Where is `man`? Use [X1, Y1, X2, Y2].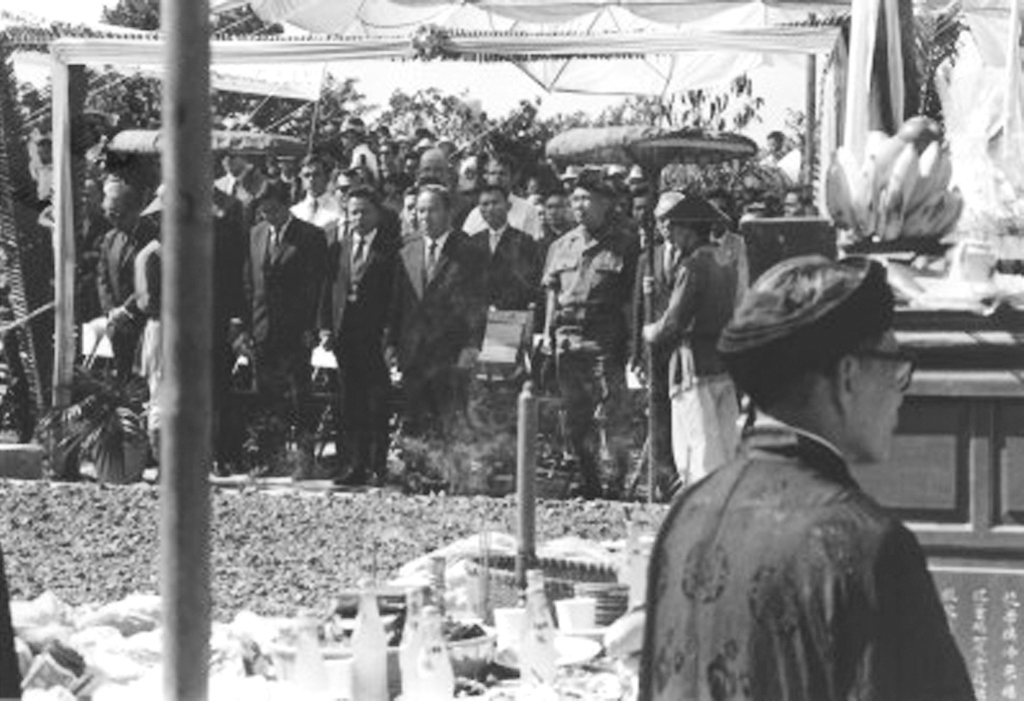
[533, 174, 636, 502].
